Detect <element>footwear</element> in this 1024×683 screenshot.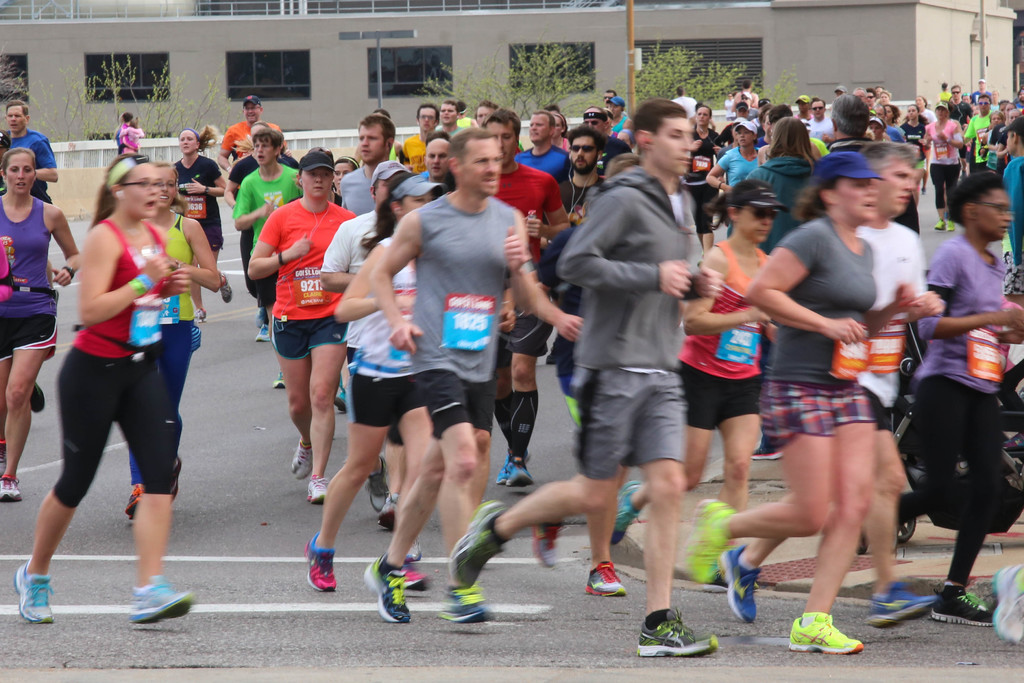
Detection: detection(14, 563, 54, 630).
